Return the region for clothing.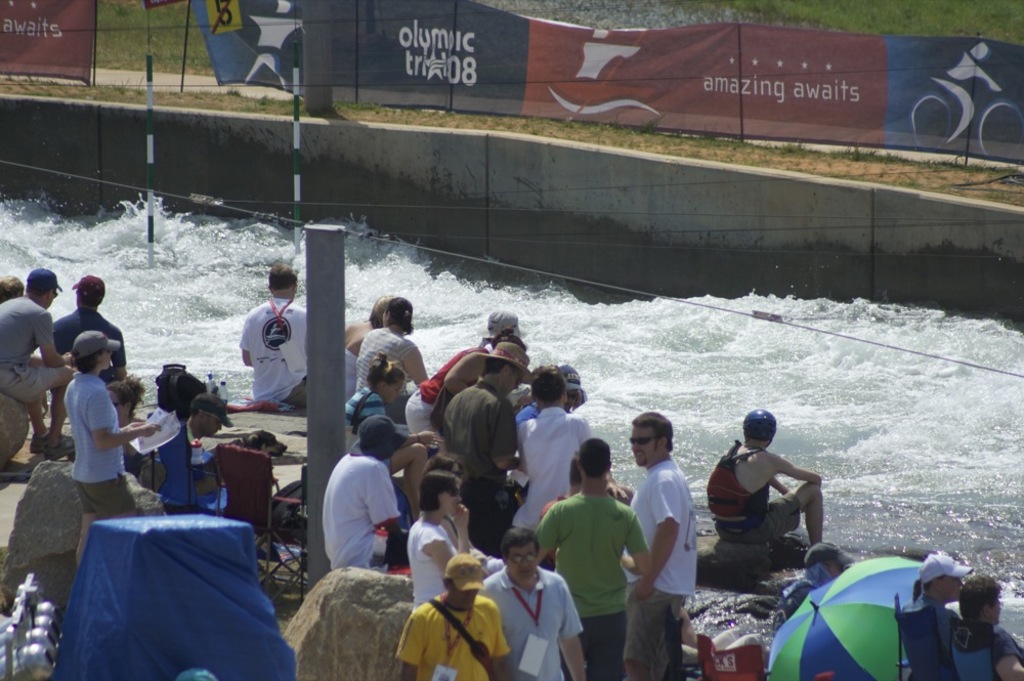
BBox(340, 387, 389, 430).
